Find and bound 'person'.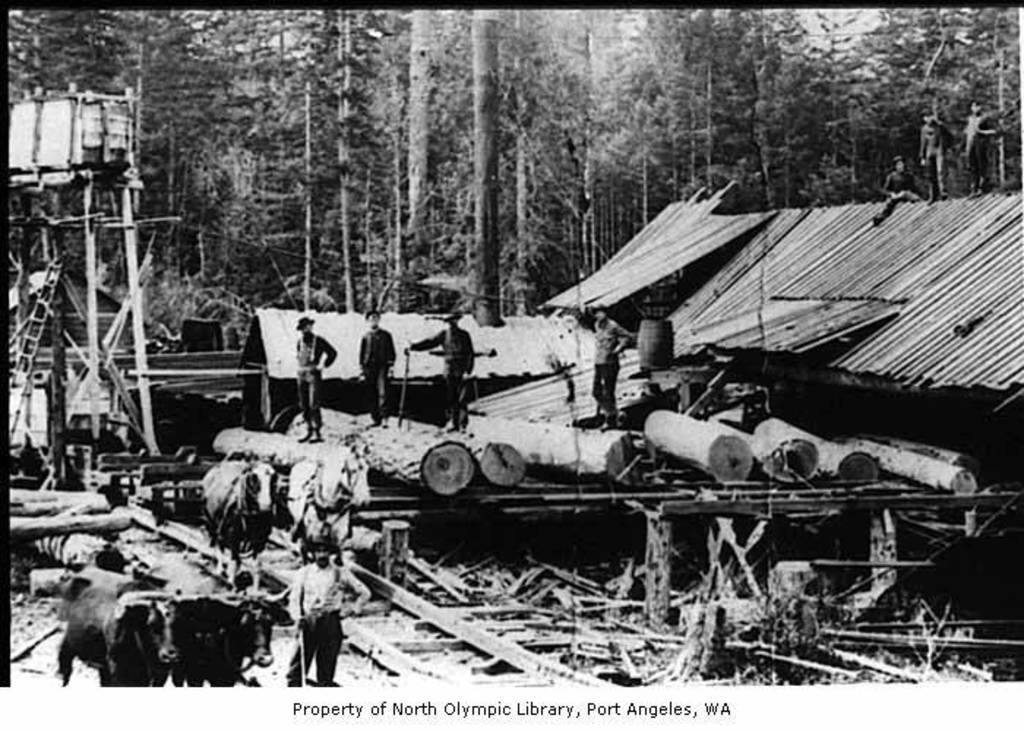
Bound: [582, 300, 630, 430].
